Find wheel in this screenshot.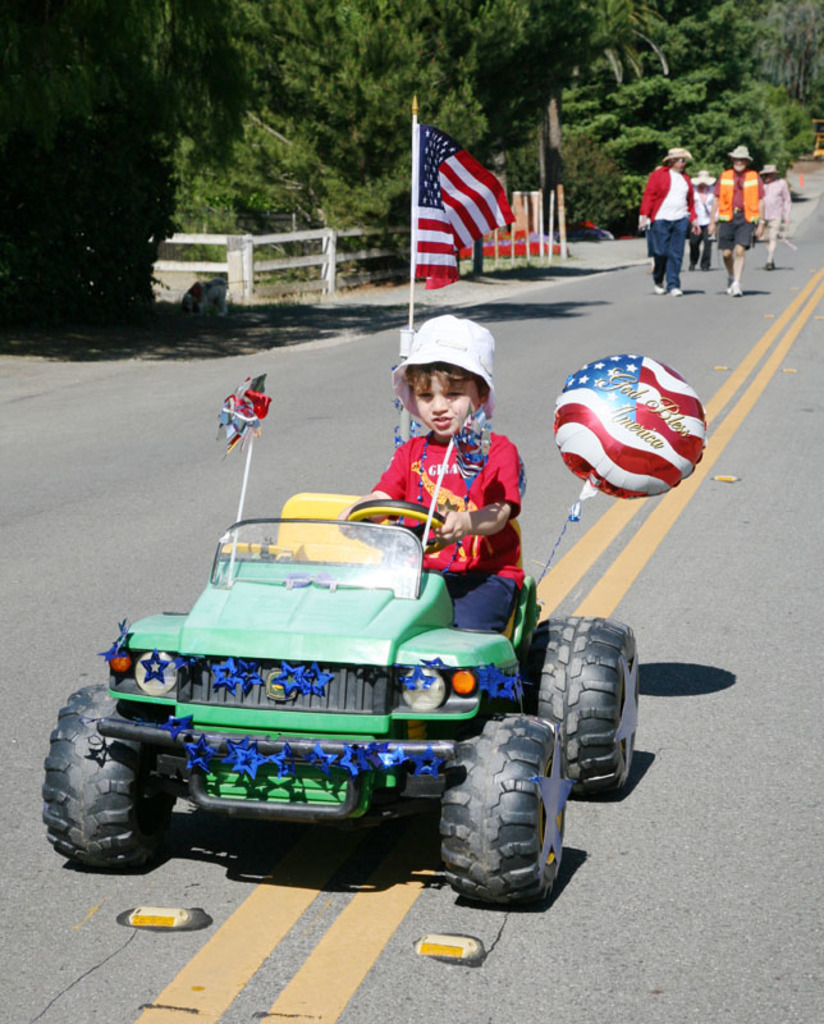
The bounding box for wheel is [x1=523, y1=618, x2=645, y2=806].
